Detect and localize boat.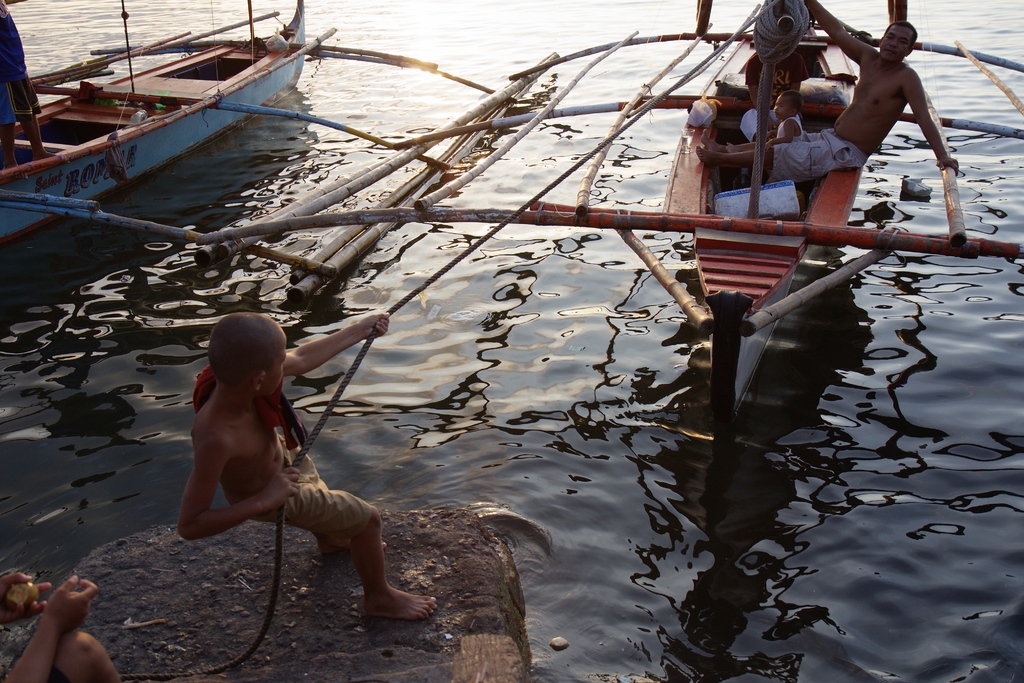
Localized at l=0, t=15, r=358, b=179.
